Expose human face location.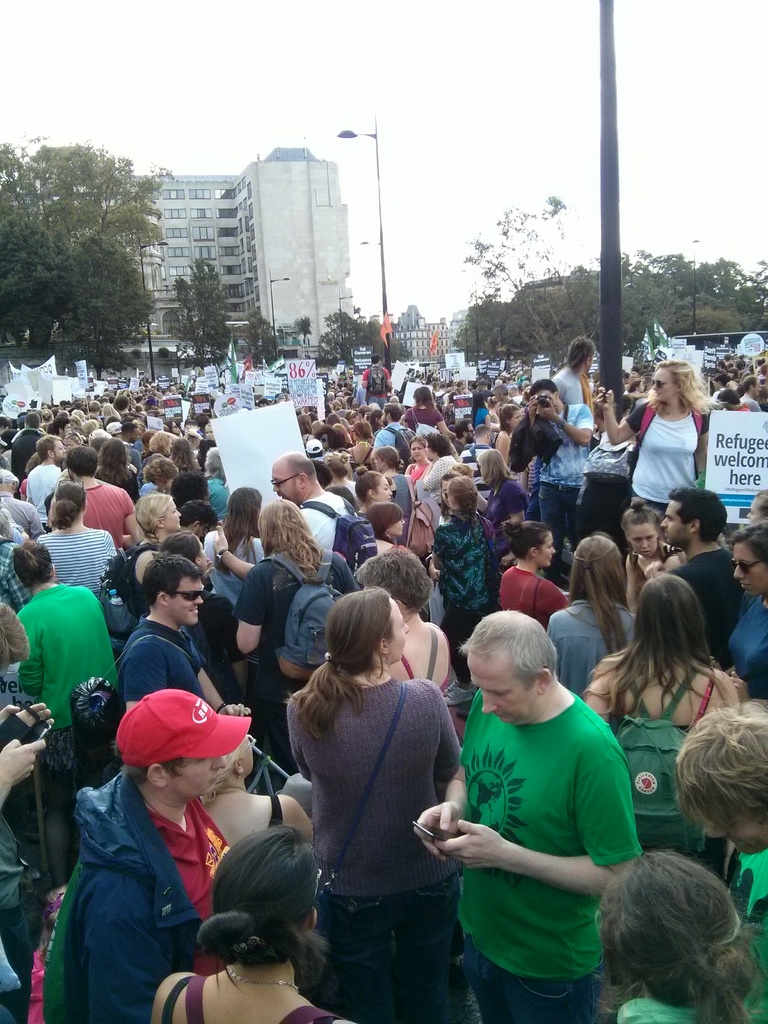
Exposed at <bbox>628, 525, 658, 557</bbox>.
